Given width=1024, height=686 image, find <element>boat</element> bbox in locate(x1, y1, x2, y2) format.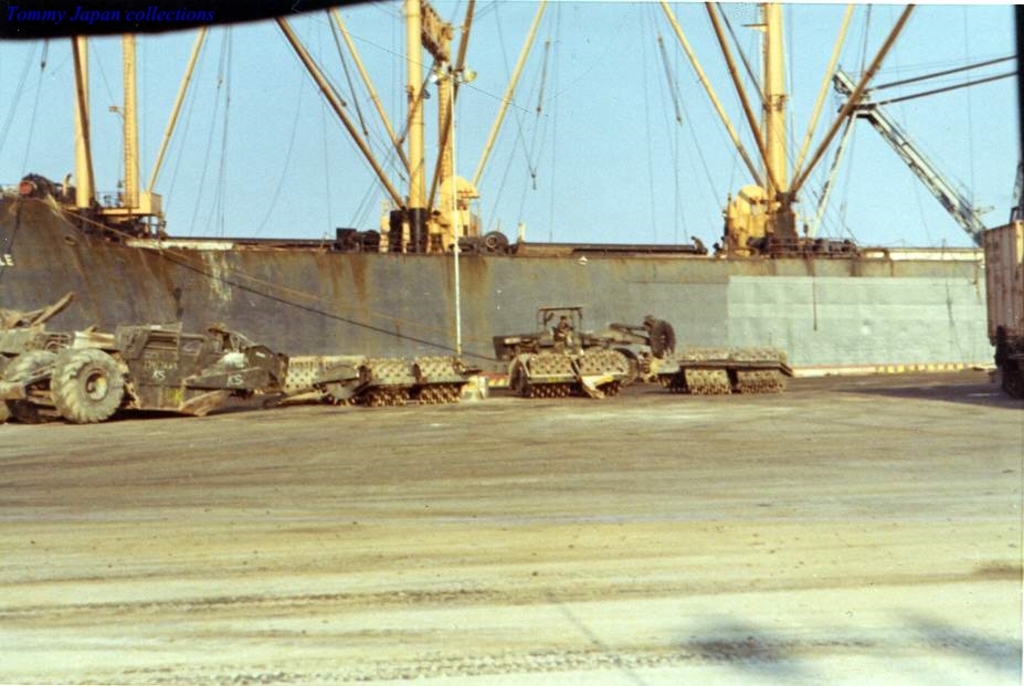
locate(0, 0, 1023, 372).
